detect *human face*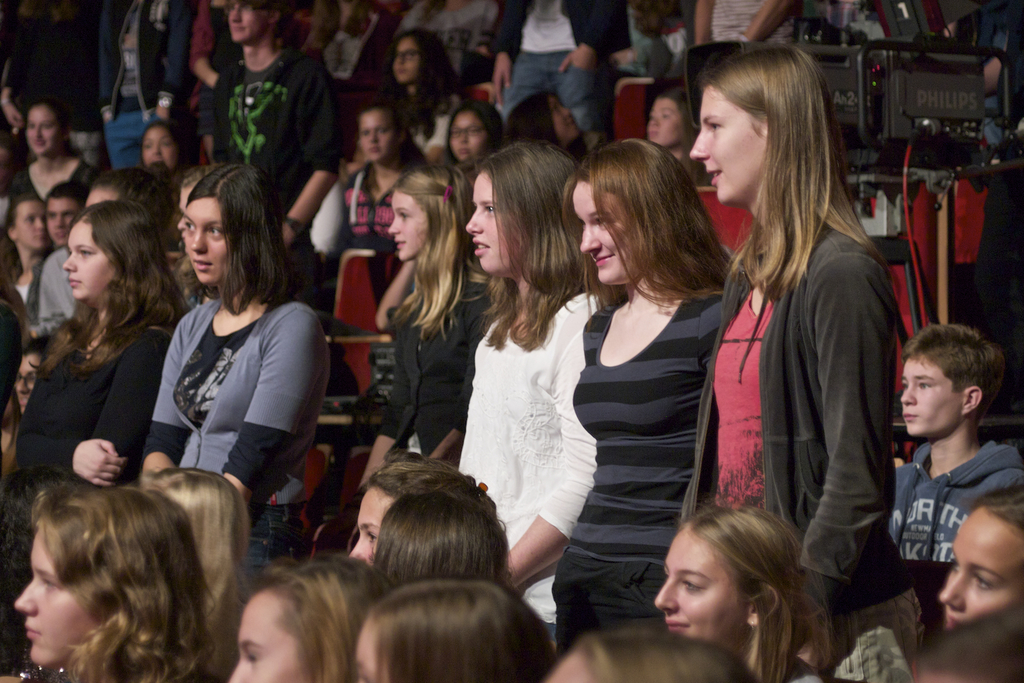
detection(228, 0, 270, 41)
